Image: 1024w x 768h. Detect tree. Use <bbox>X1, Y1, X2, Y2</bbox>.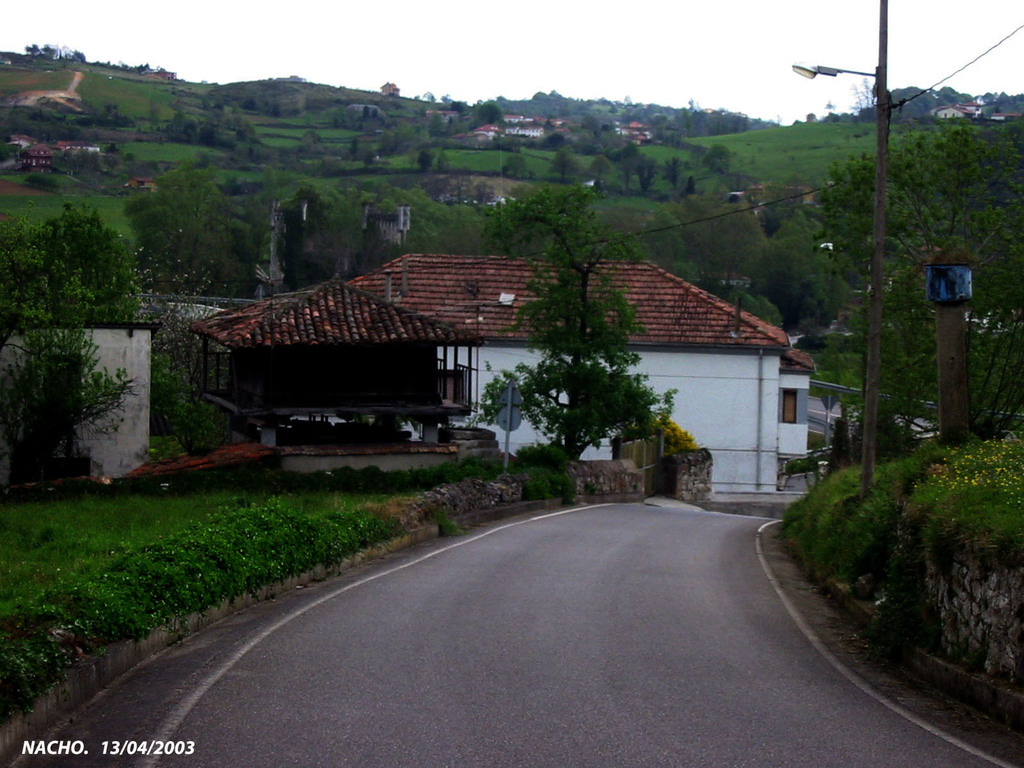
<bbox>477, 185, 641, 260</bbox>.
